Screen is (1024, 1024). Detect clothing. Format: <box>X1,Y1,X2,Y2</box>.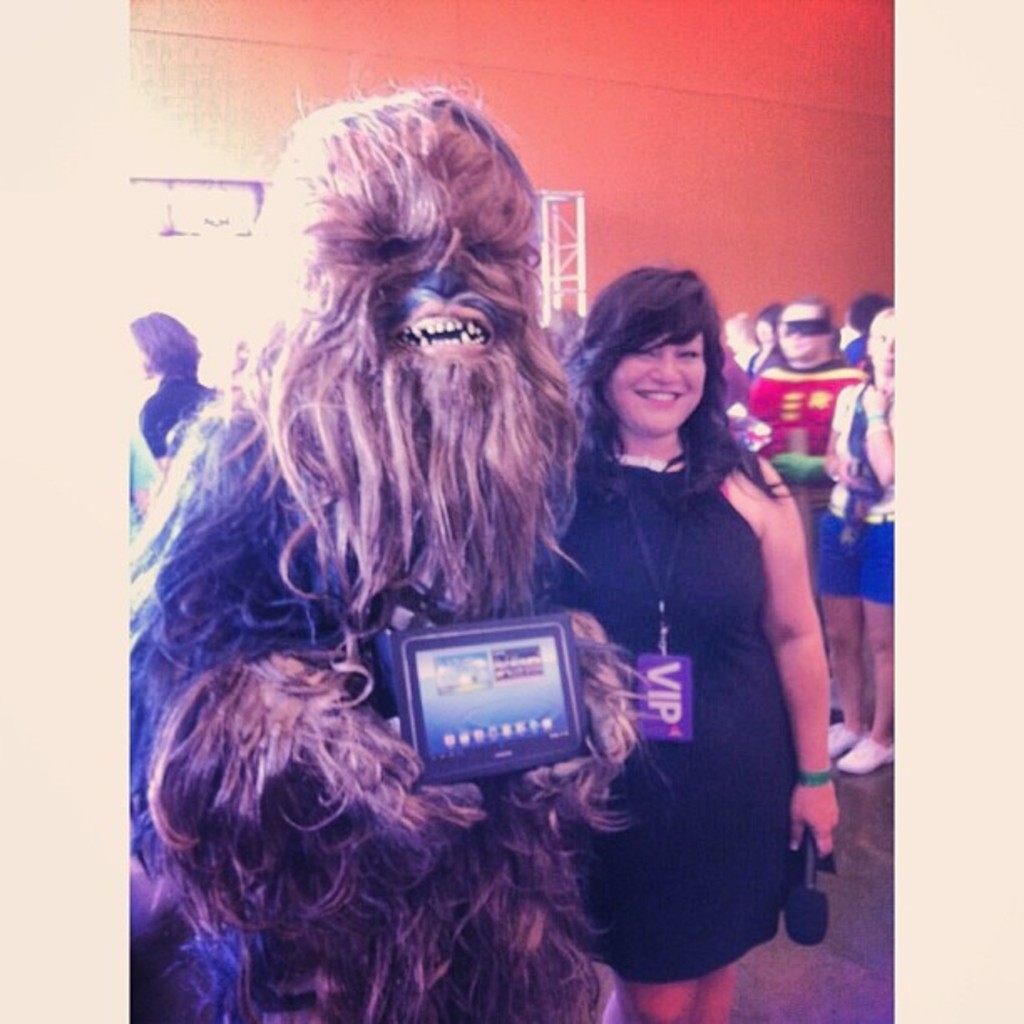
<box>134,373,209,450</box>.
